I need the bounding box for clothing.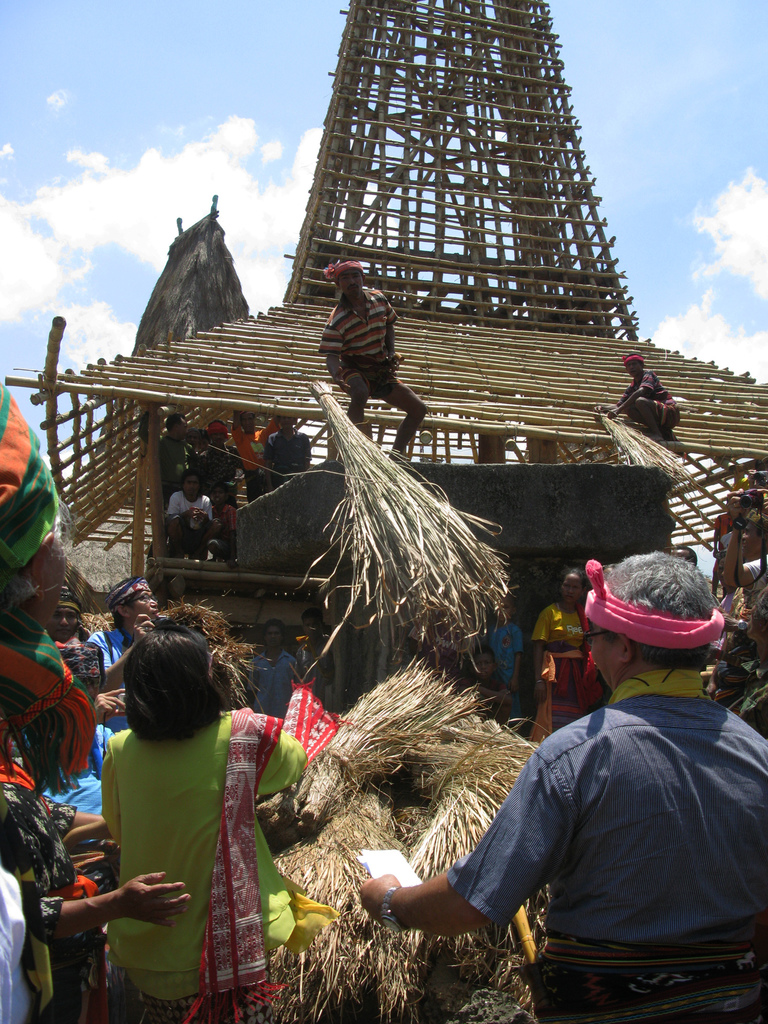
Here it is: detection(248, 648, 296, 713).
